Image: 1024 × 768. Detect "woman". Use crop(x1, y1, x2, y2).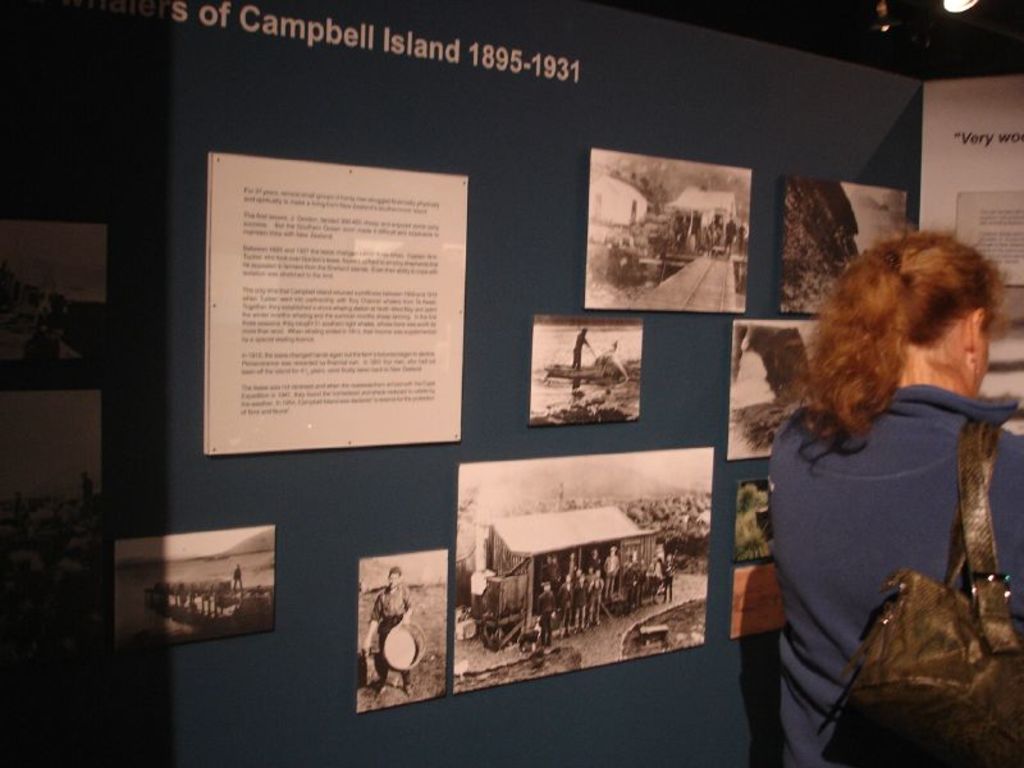
crop(737, 220, 1021, 760).
